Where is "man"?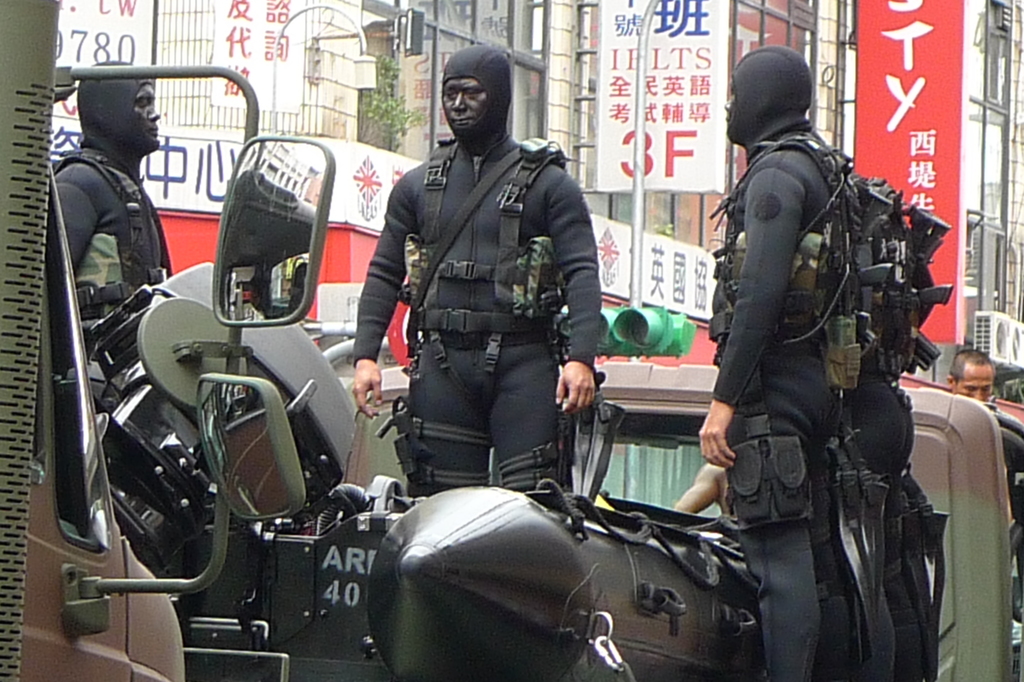
[x1=674, y1=465, x2=725, y2=520].
